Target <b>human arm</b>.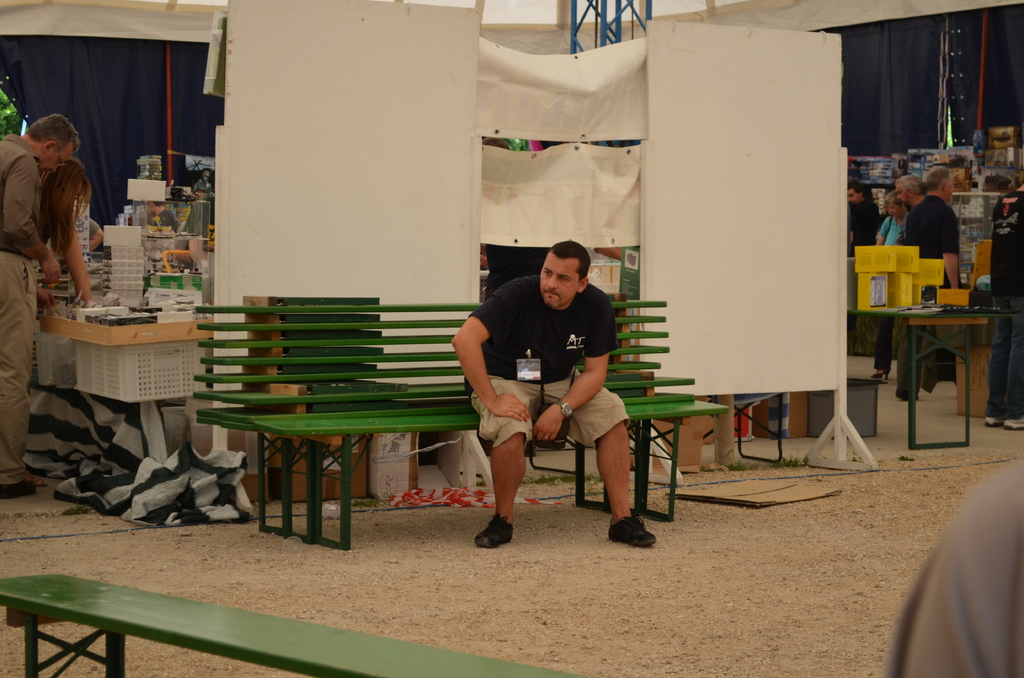
Target region: <bbox>1, 155, 61, 280</bbox>.
